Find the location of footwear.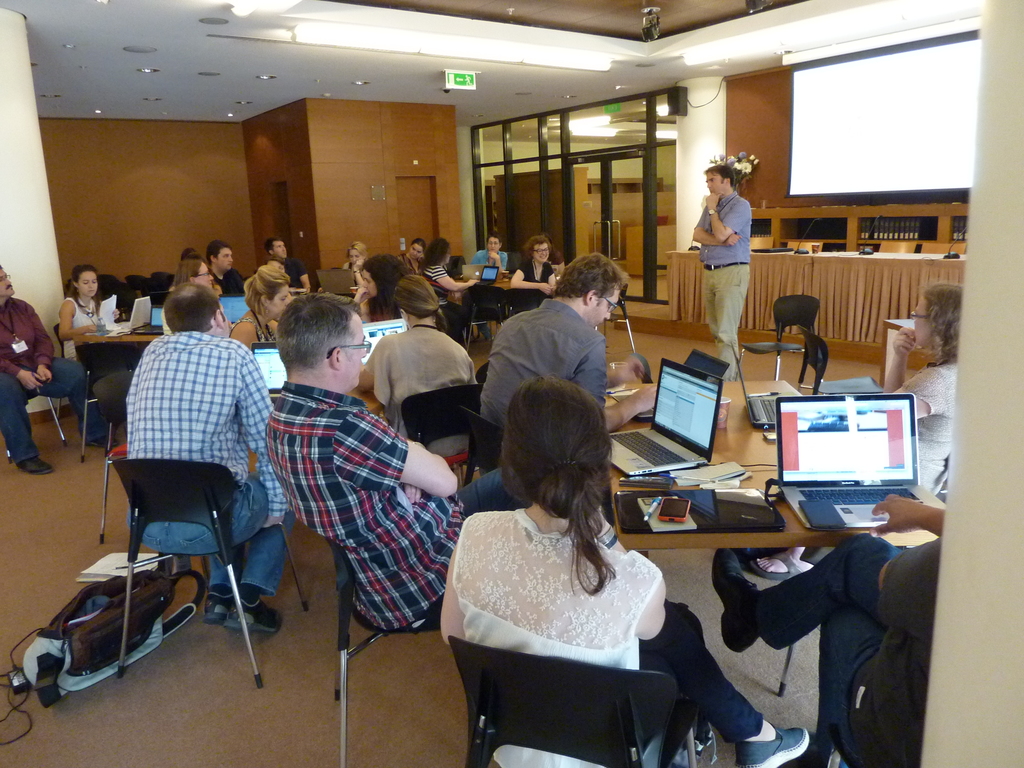
Location: crop(225, 597, 283, 633).
